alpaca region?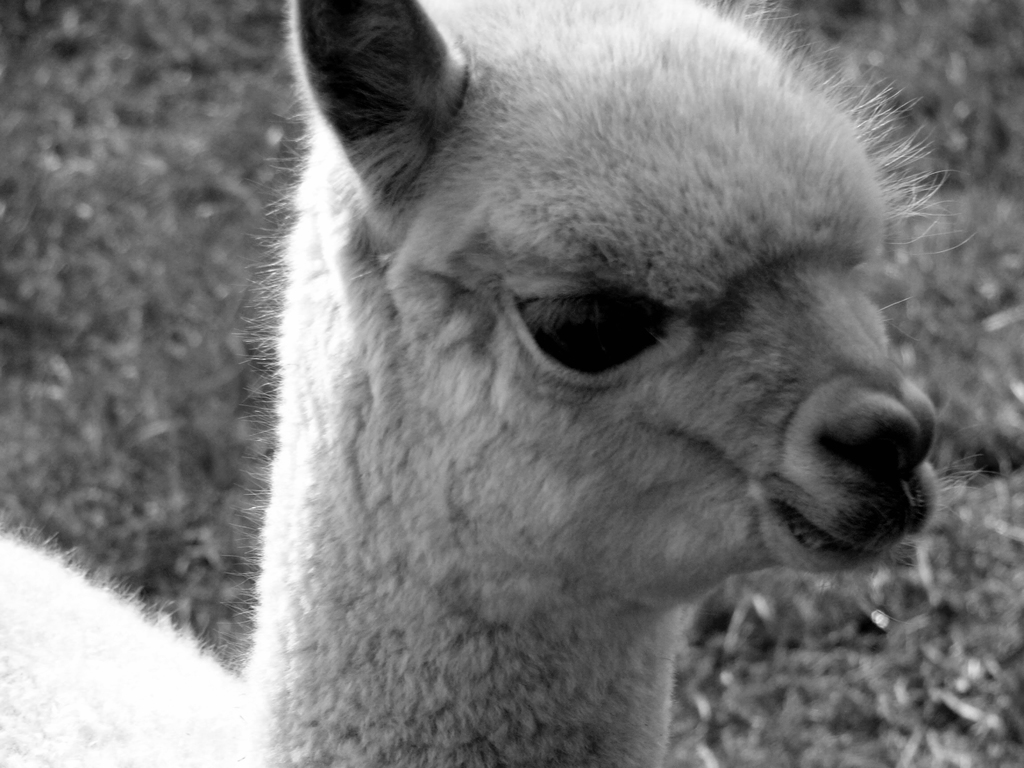
Rect(0, 0, 982, 767)
